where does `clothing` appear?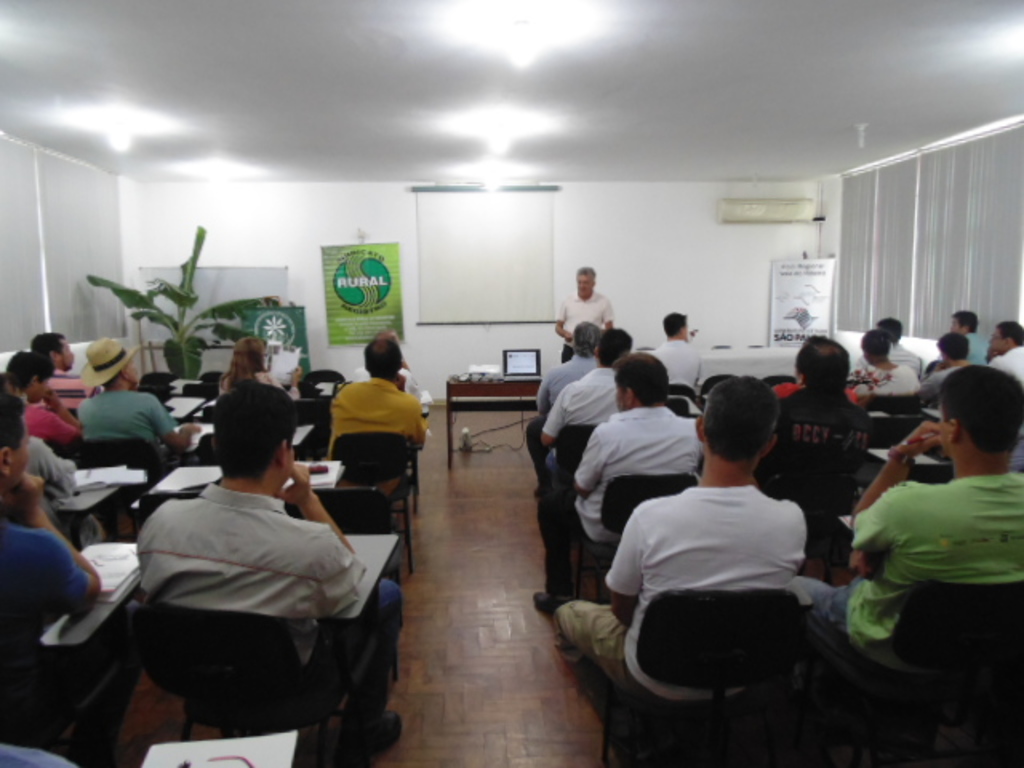
Appears at detection(555, 290, 613, 358).
